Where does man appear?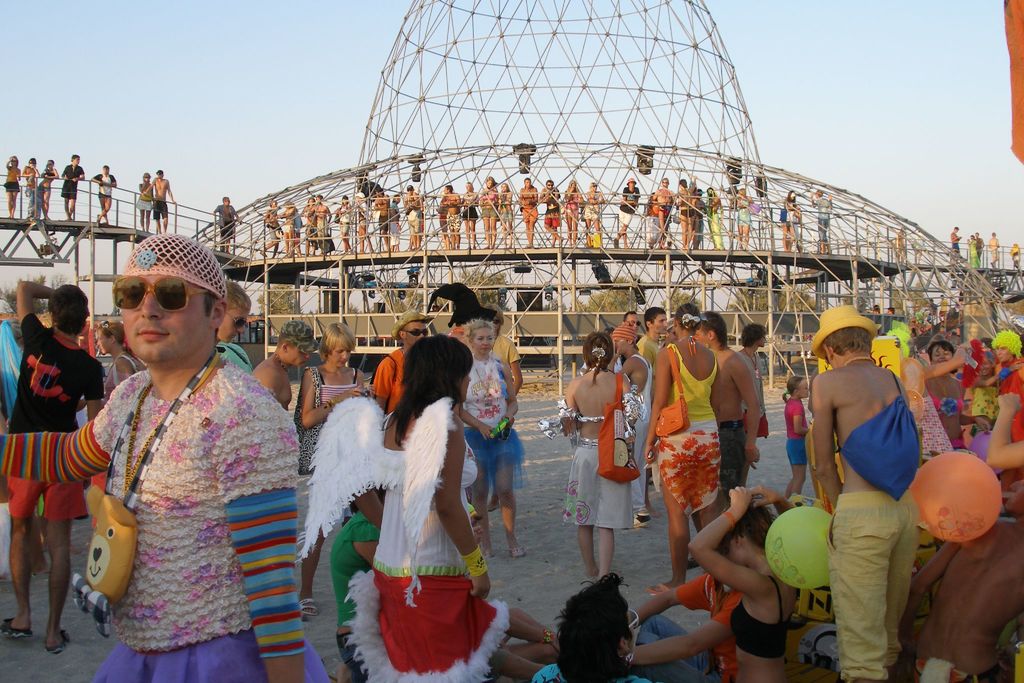
Appears at (257, 321, 319, 420).
